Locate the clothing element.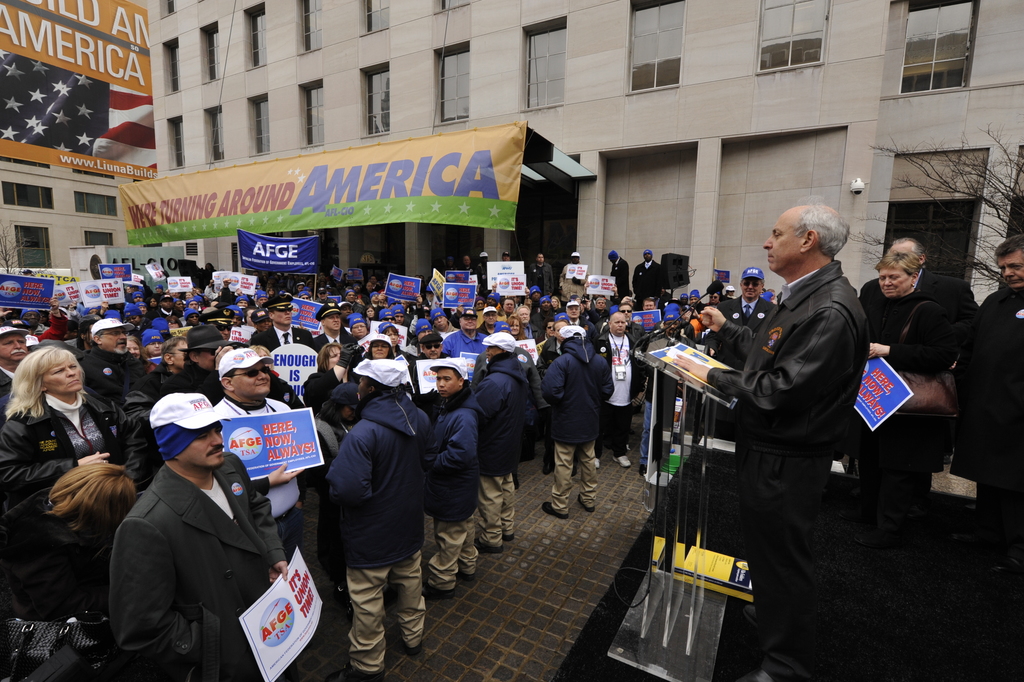
Element bbox: left=948, top=284, right=1023, bottom=558.
